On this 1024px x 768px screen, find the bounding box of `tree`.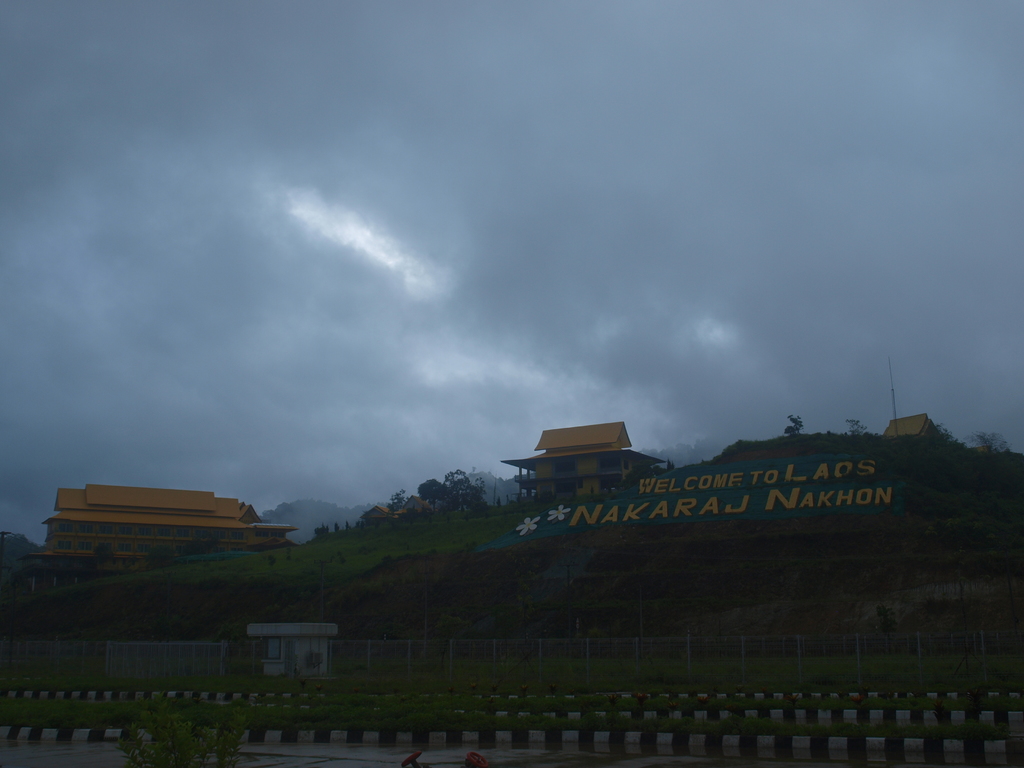
Bounding box: {"x1": 185, "y1": 532, "x2": 223, "y2": 552}.
